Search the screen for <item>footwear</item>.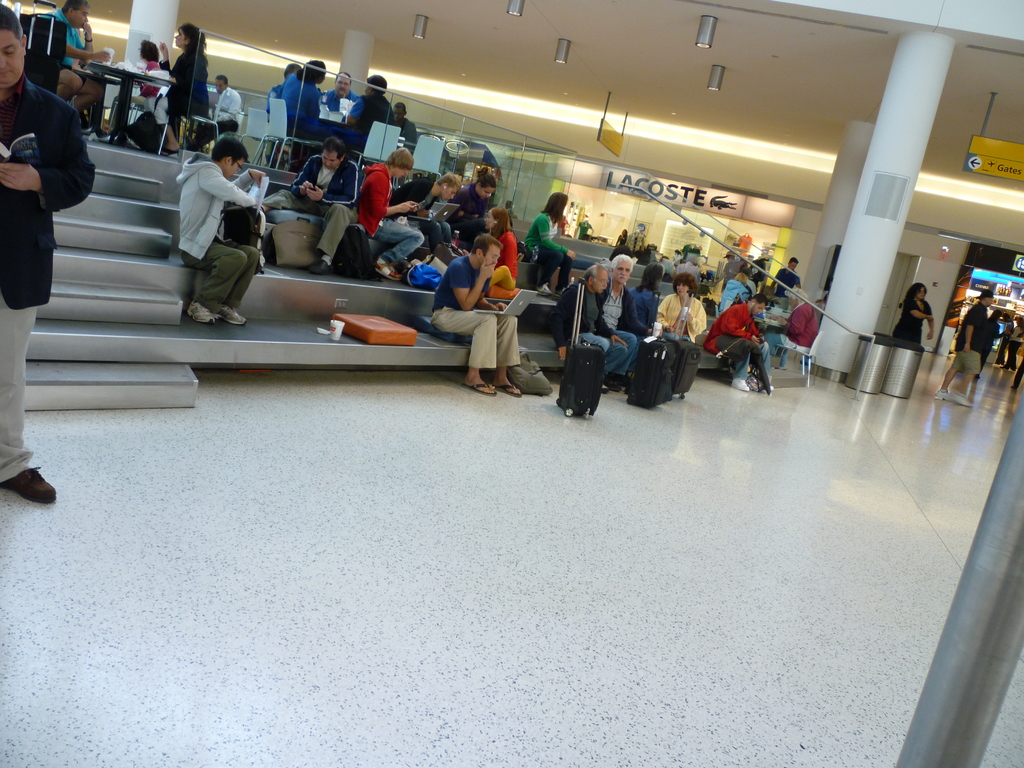
Found at 186 136 201 153.
